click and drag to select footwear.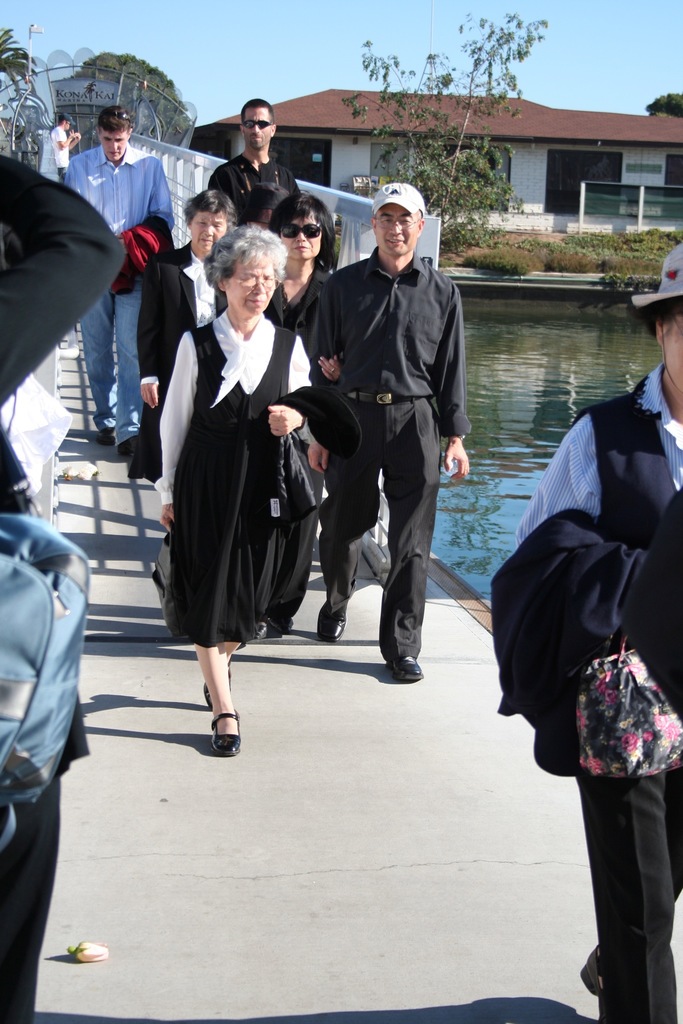
Selection: pyautogui.locateOnScreen(210, 709, 247, 759).
